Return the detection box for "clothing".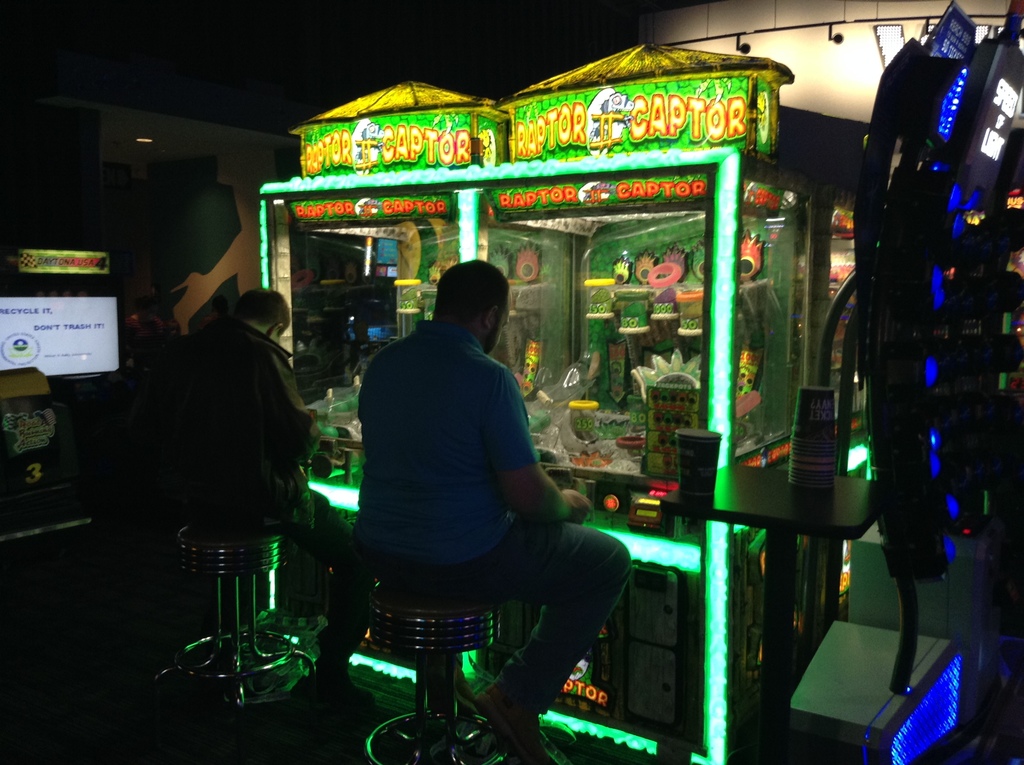
locate(164, 315, 327, 535).
